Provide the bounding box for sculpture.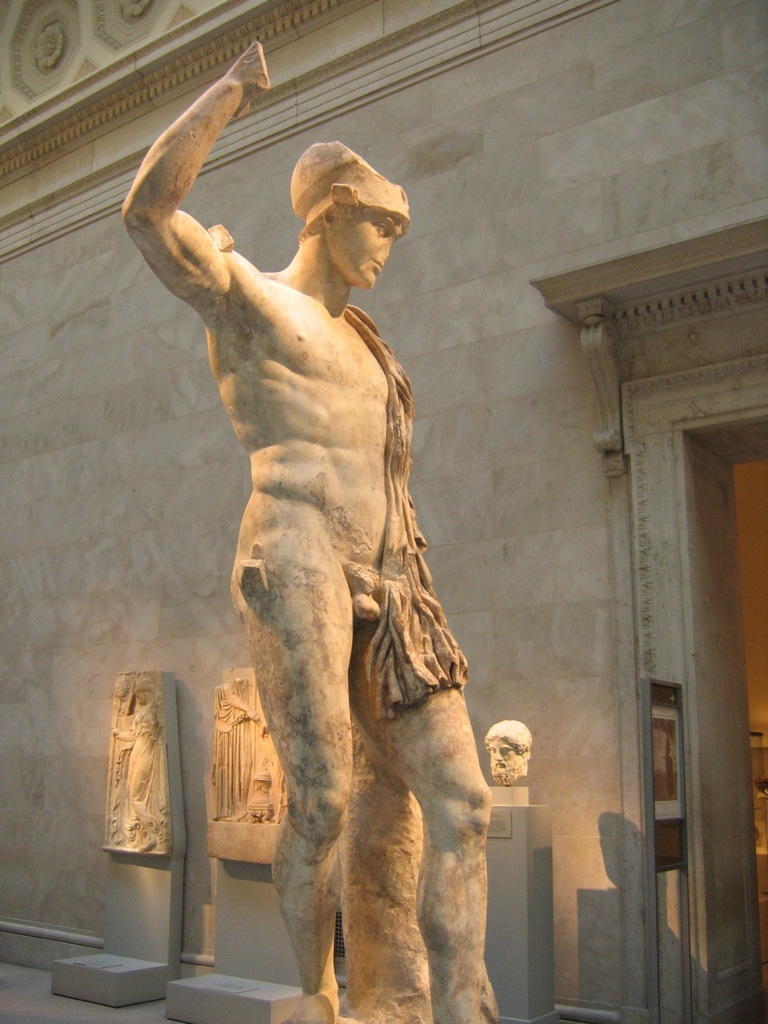
x1=225 y1=688 x2=273 y2=821.
